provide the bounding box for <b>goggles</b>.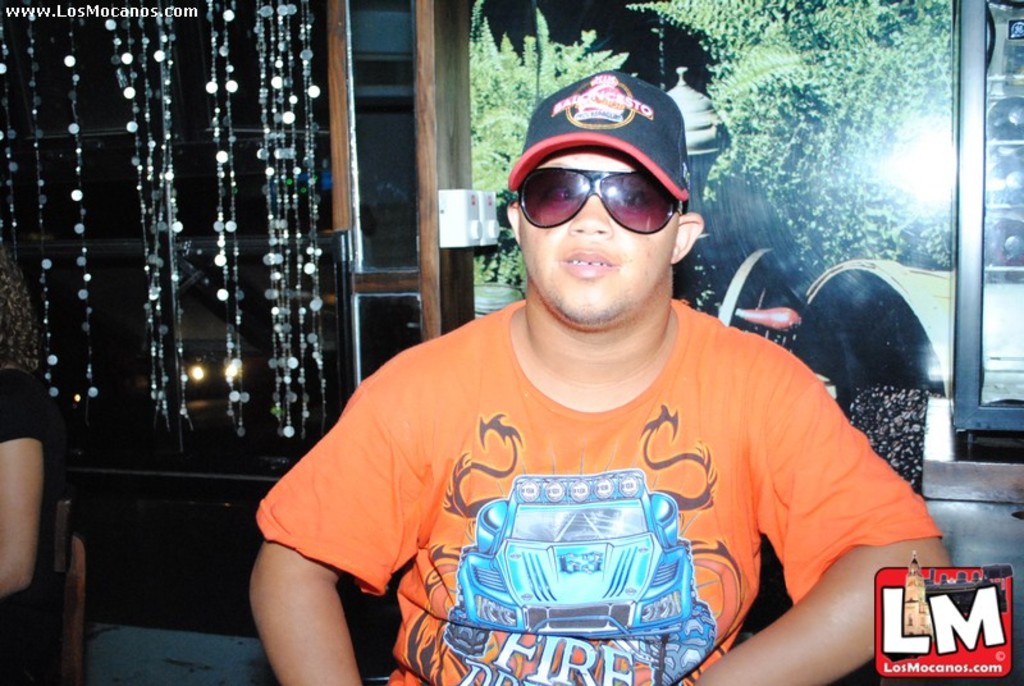
(x1=515, y1=172, x2=678, y2=235).
